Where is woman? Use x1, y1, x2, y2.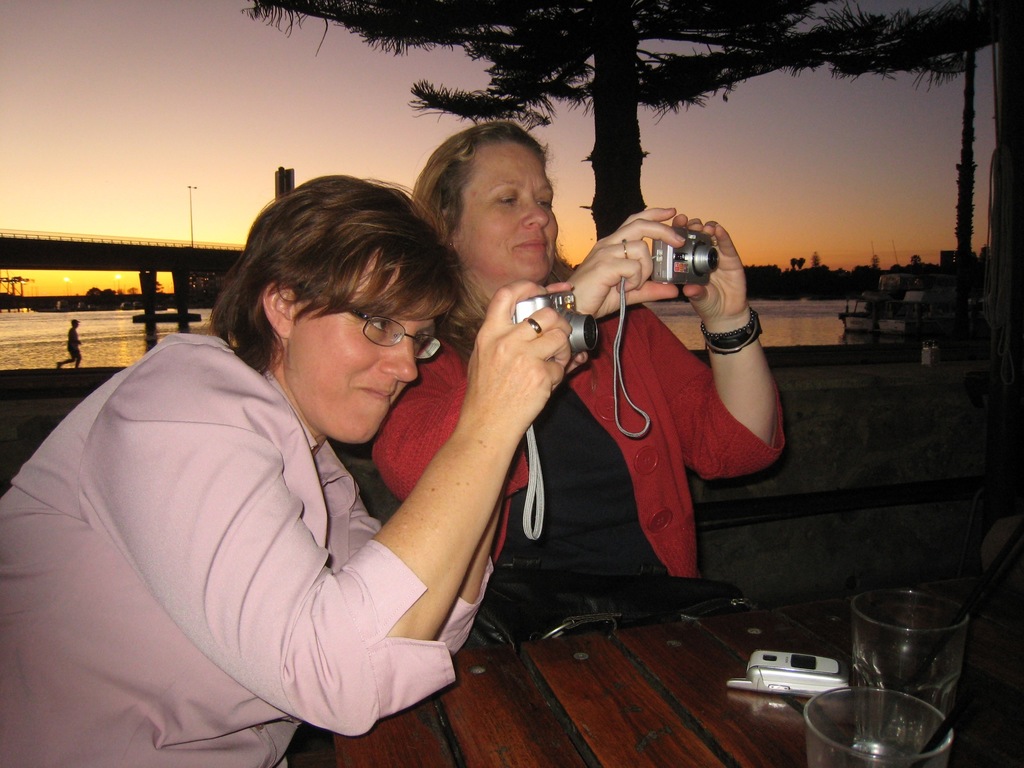
79, 153, 627, 744.
